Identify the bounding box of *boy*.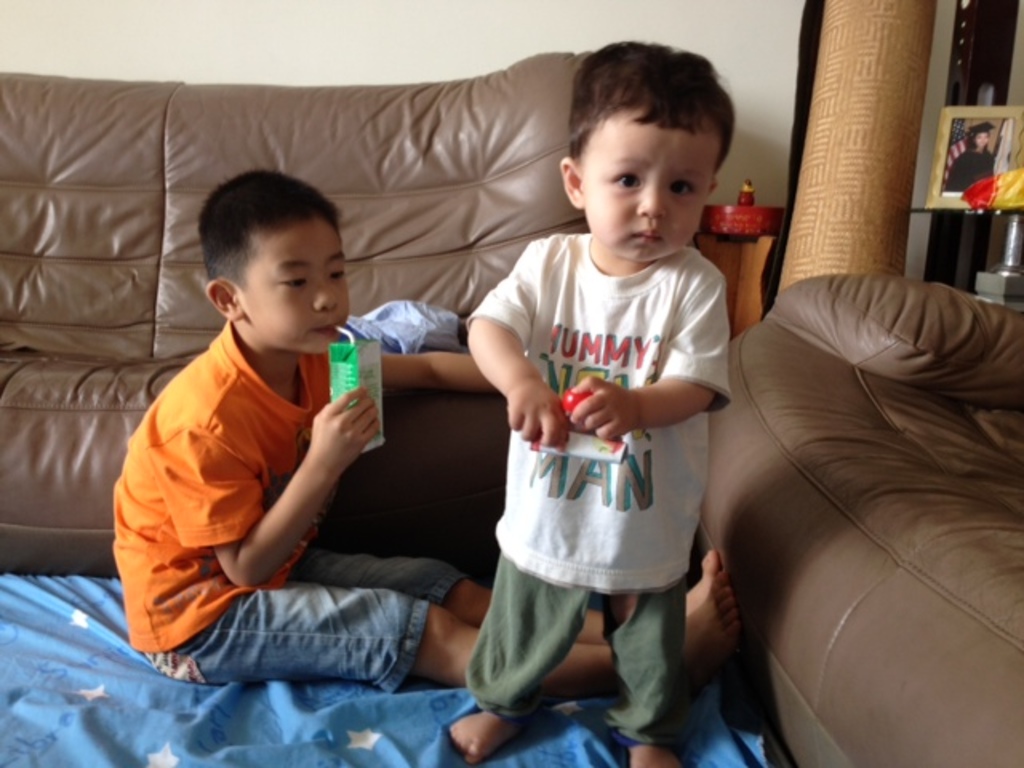
detection(114, 171, 742, 686).
